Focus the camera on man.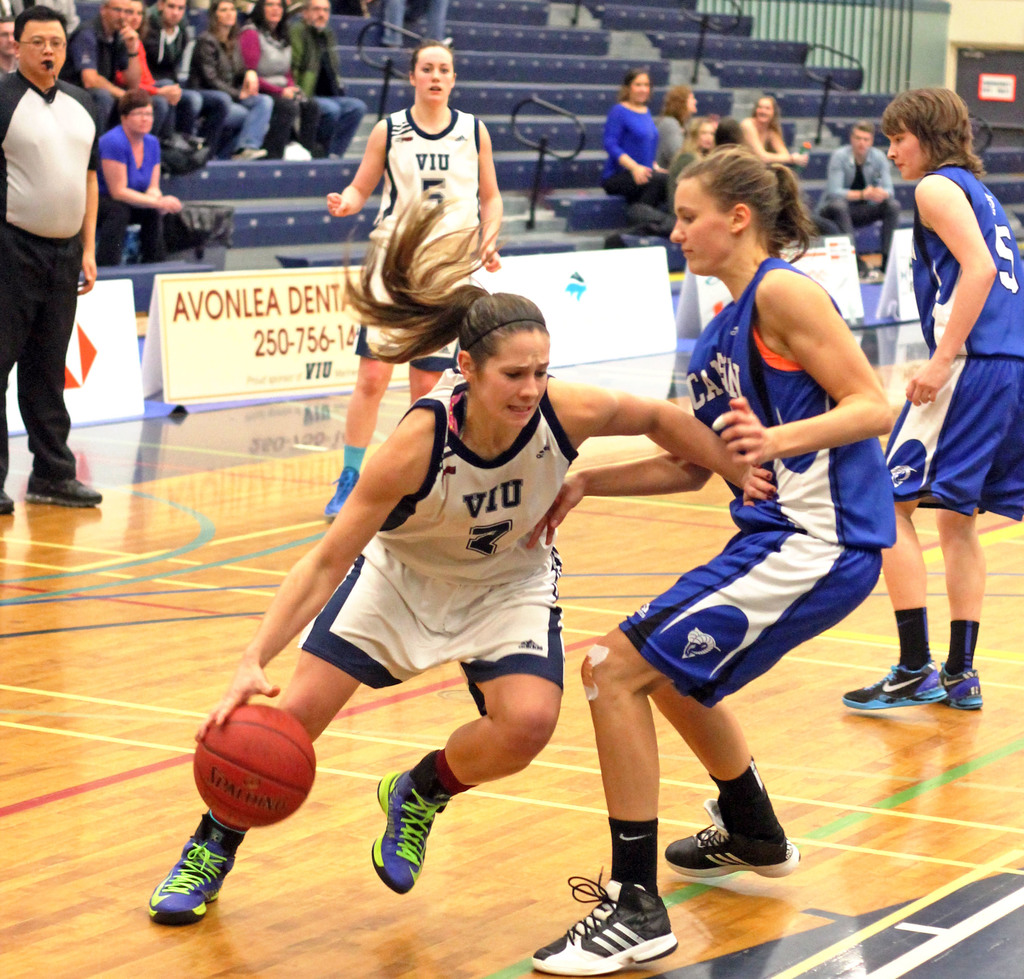
Focus region: 285:0:364:168.
